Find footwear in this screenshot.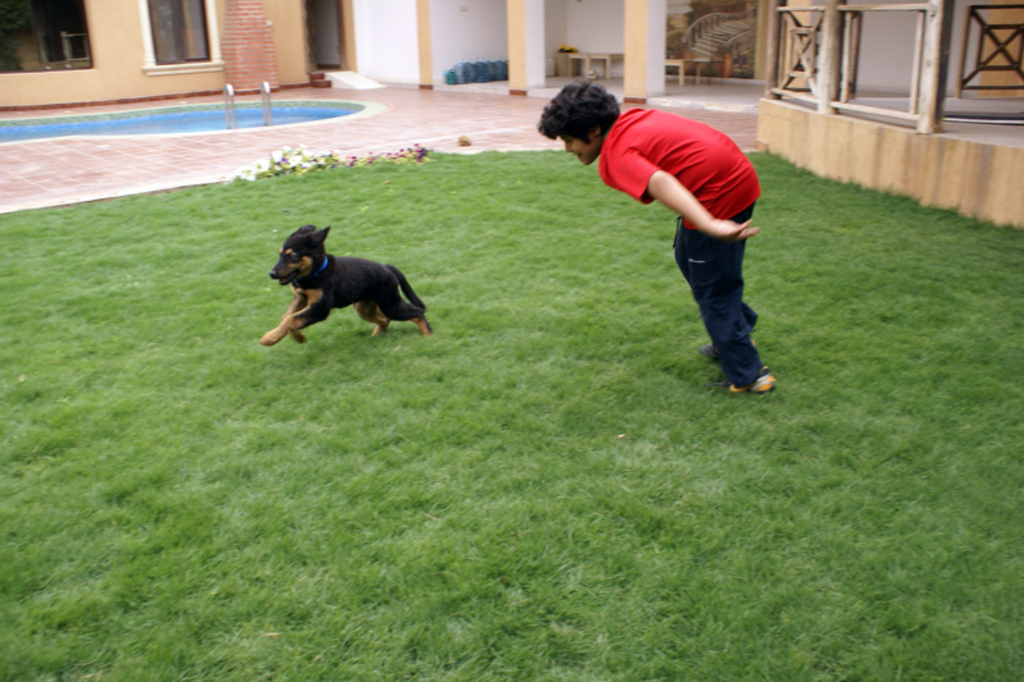
The bounding box for footwear is region(726, 366, 778, 394).
